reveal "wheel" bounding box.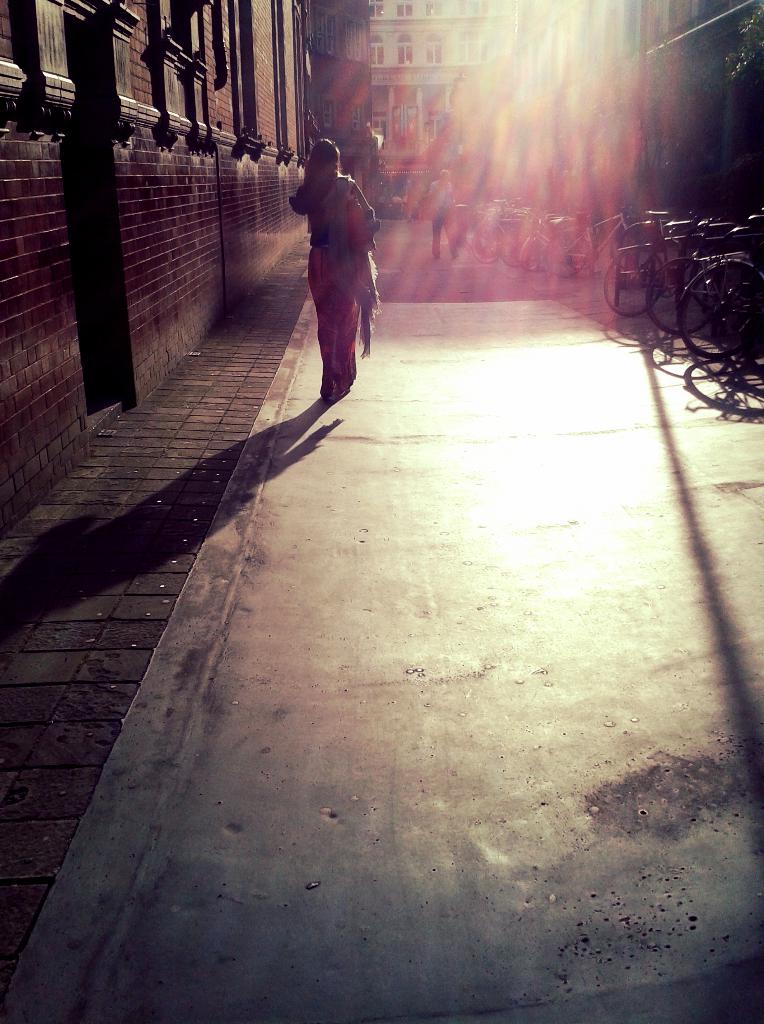
Revealed: rect(651, 259, 717, 335).
